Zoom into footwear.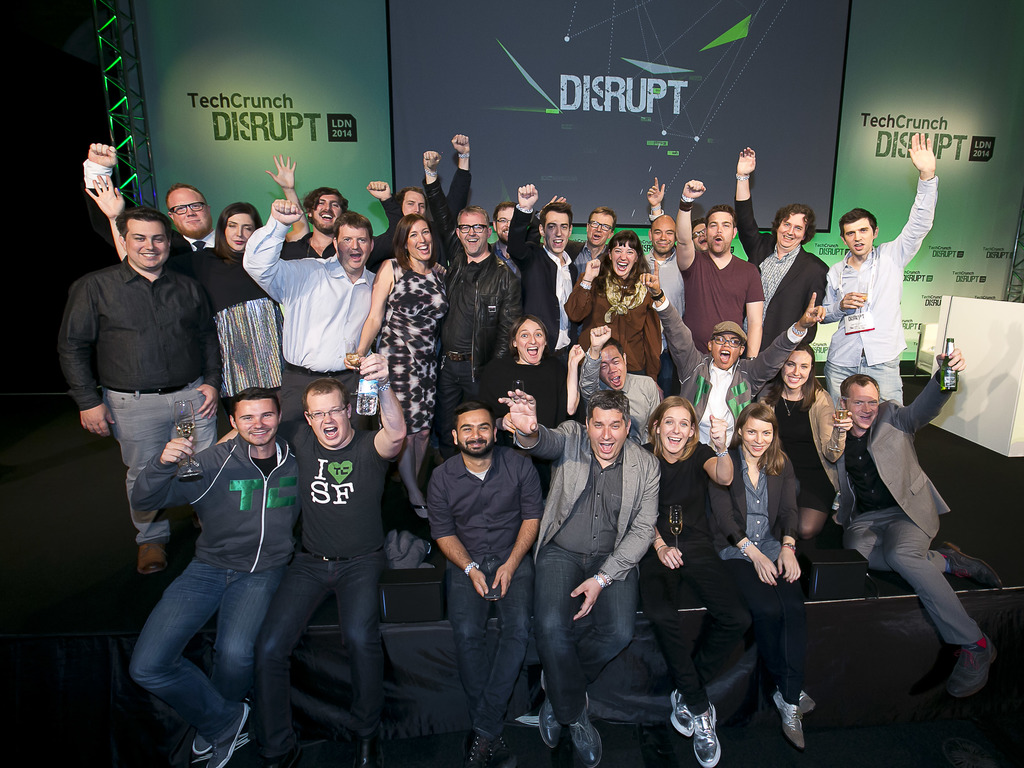
Zoom target: bbox=[465, 726, 493, 767].
